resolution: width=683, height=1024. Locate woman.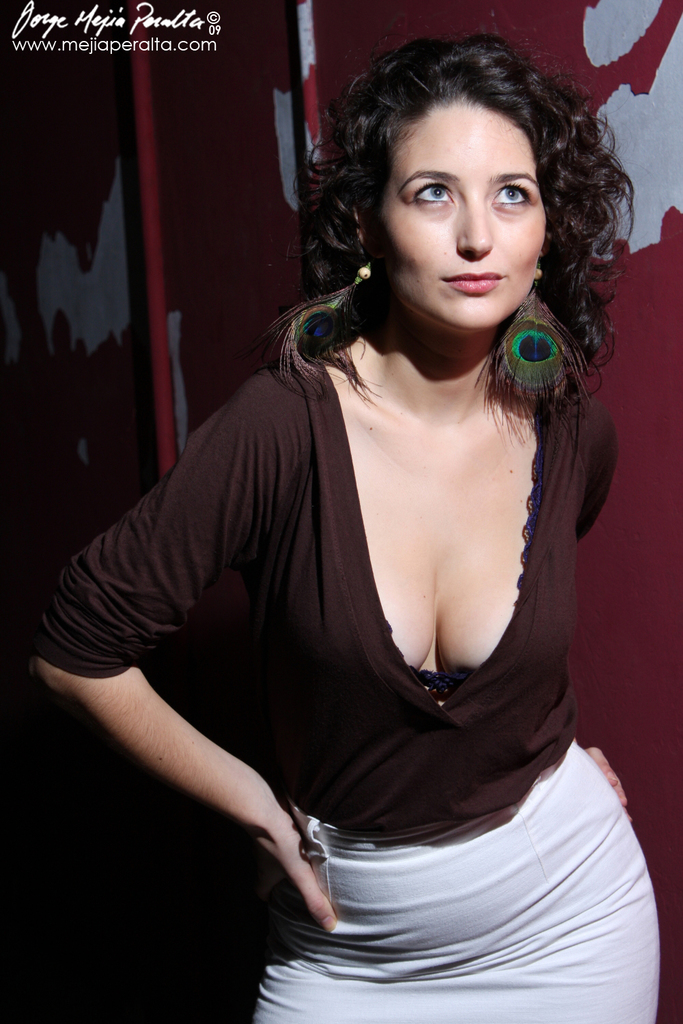
rect(27, 33, 663, 1023).
